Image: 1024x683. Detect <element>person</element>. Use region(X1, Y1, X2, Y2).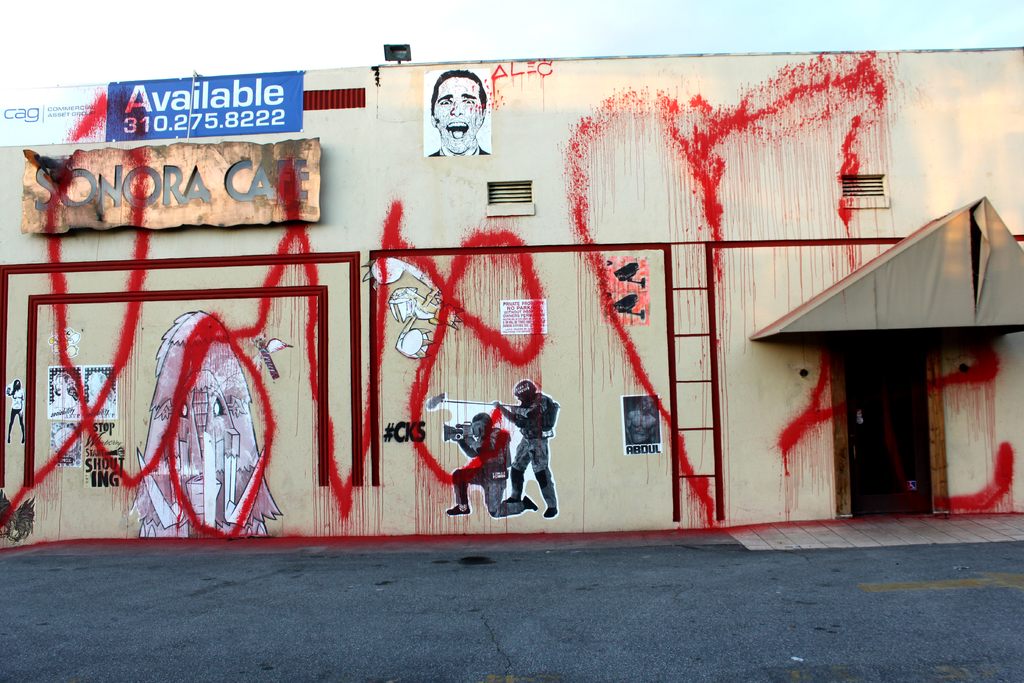
region(484, 366, 561, 523).
